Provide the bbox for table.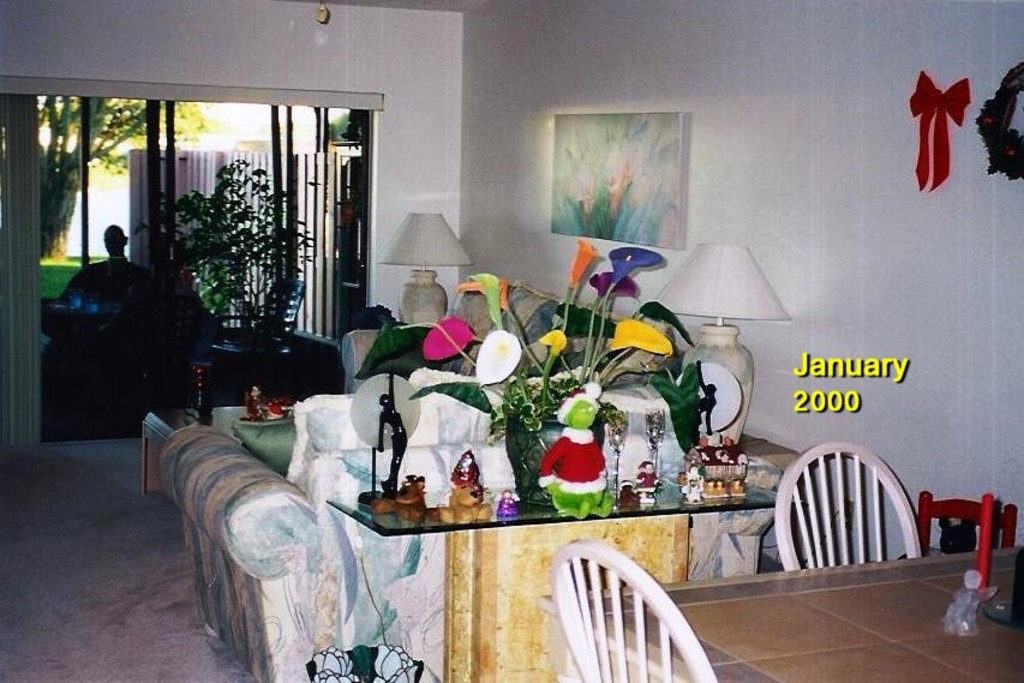
bbox=(270, 467, 833, 672).
